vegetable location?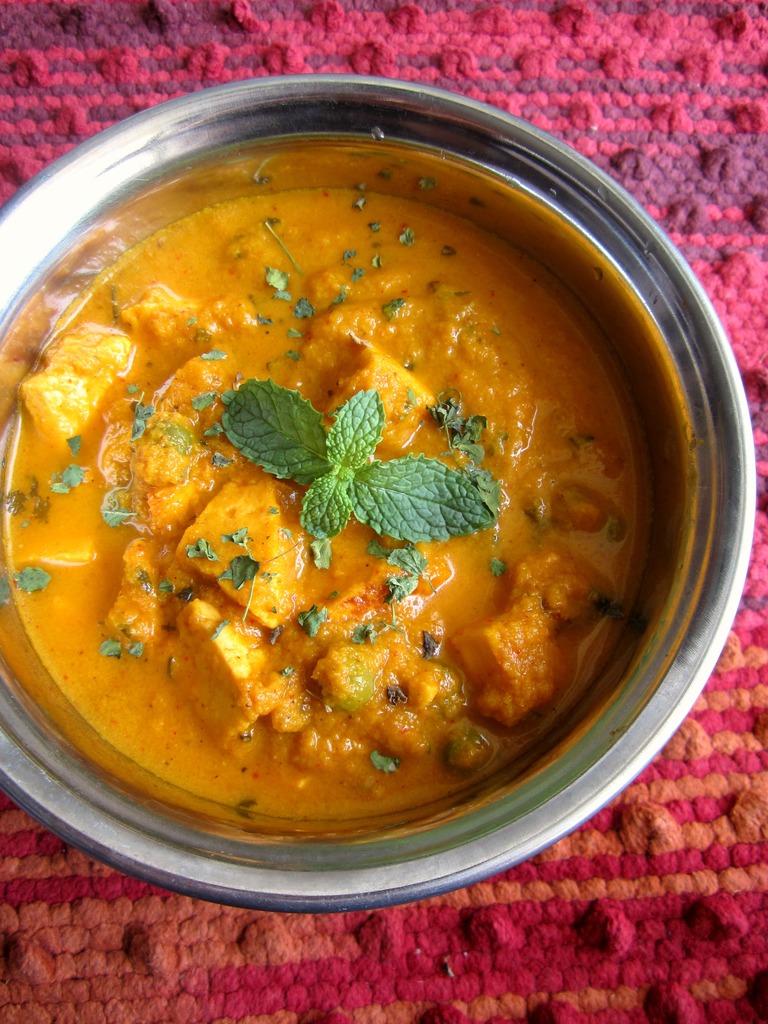
<box>219,374,490,546</box>
